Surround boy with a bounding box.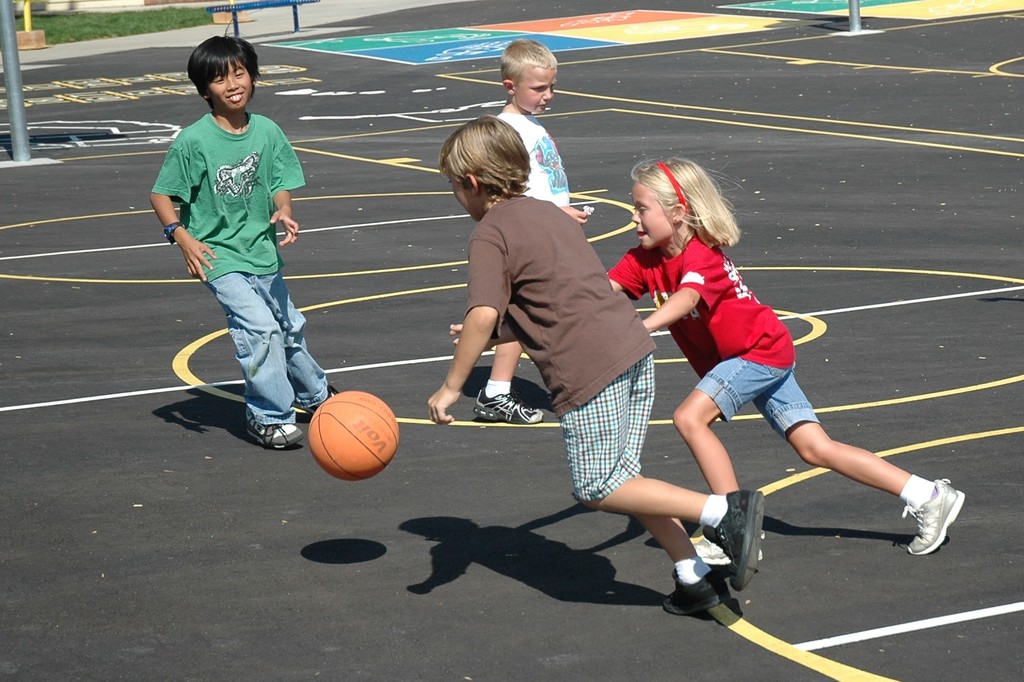
[429,114,765,614].
